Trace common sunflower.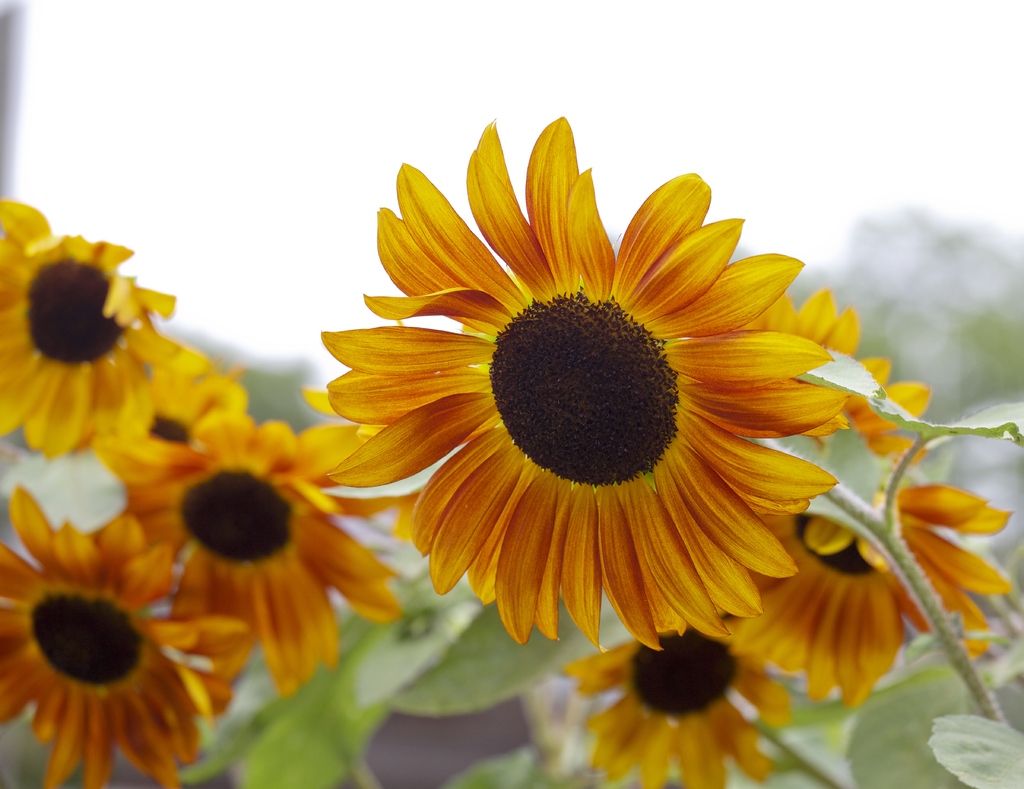
Traced to <box>119,400,390,693</box>.
